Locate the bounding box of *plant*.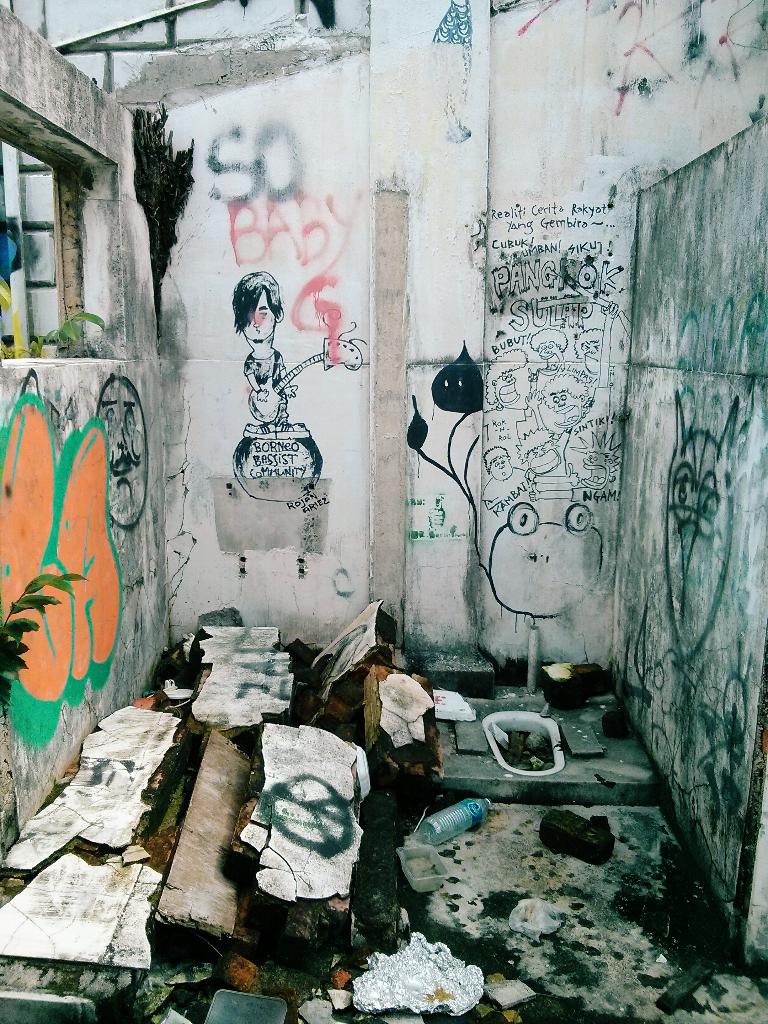
Bounding box: [19,301,107,354].
